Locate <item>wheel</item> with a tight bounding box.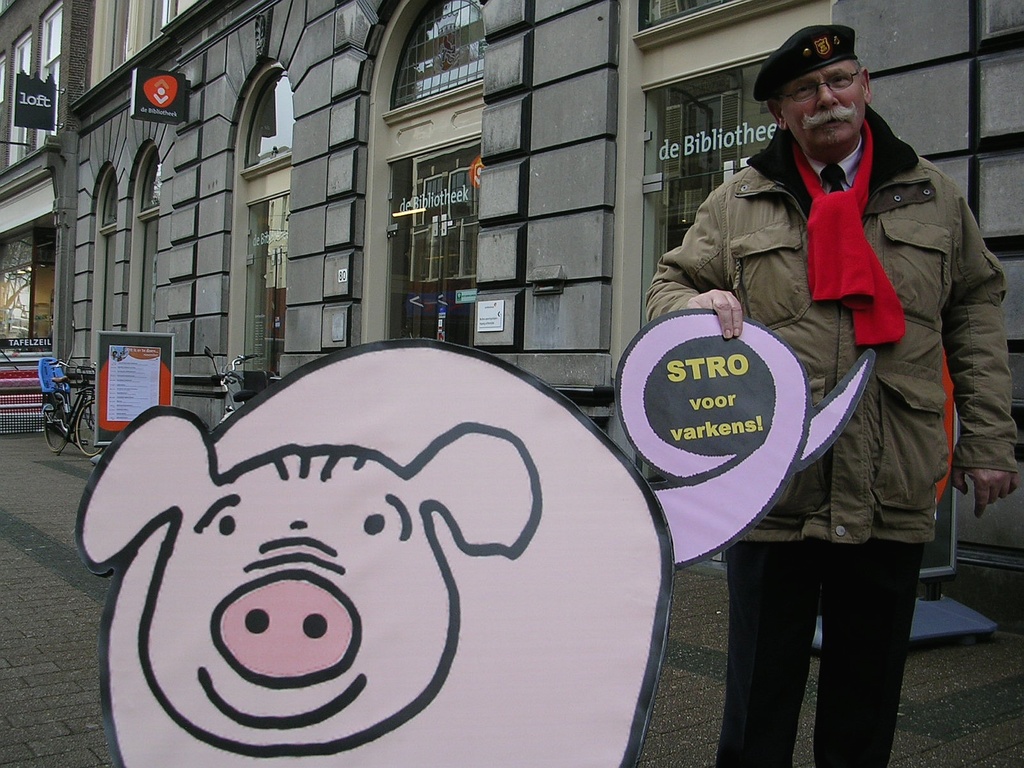
47 404 74 442.
